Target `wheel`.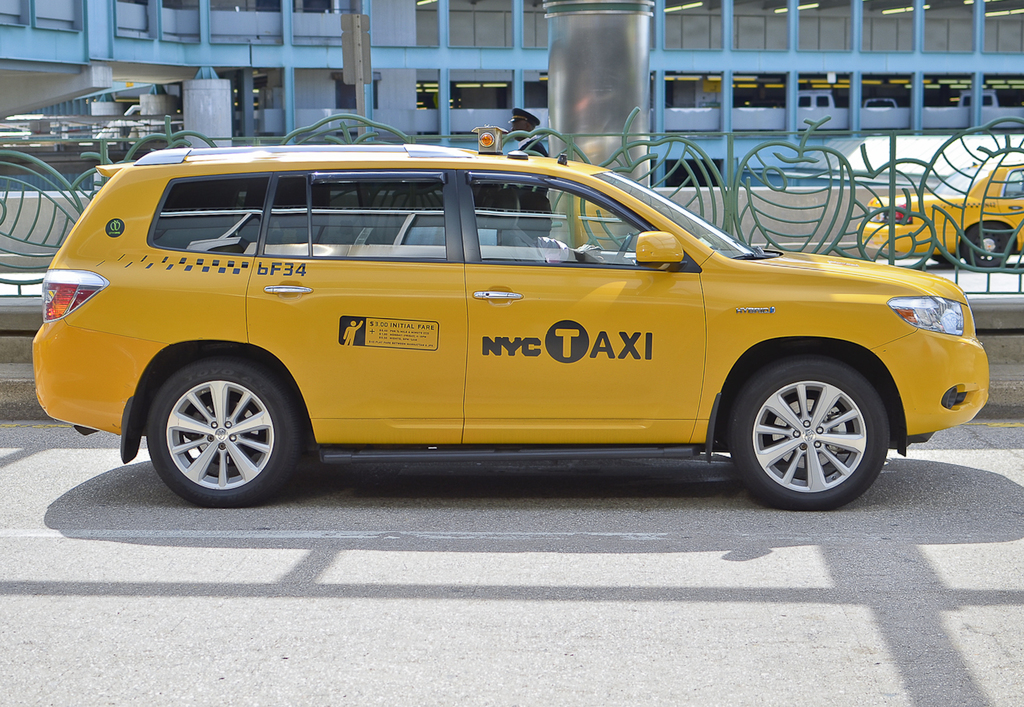
Target region: {"left": 956, "top": 221, "right": 1010, "bottom": 274}.
